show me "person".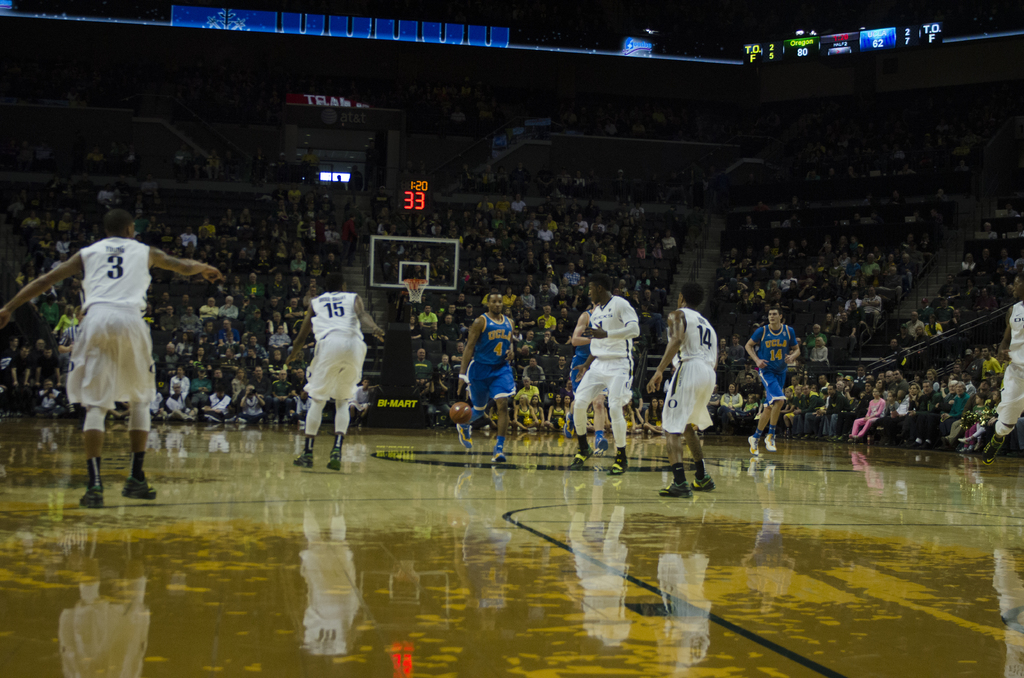
"person" is here: x1=192 y1=345 x2=211 y2=362.
